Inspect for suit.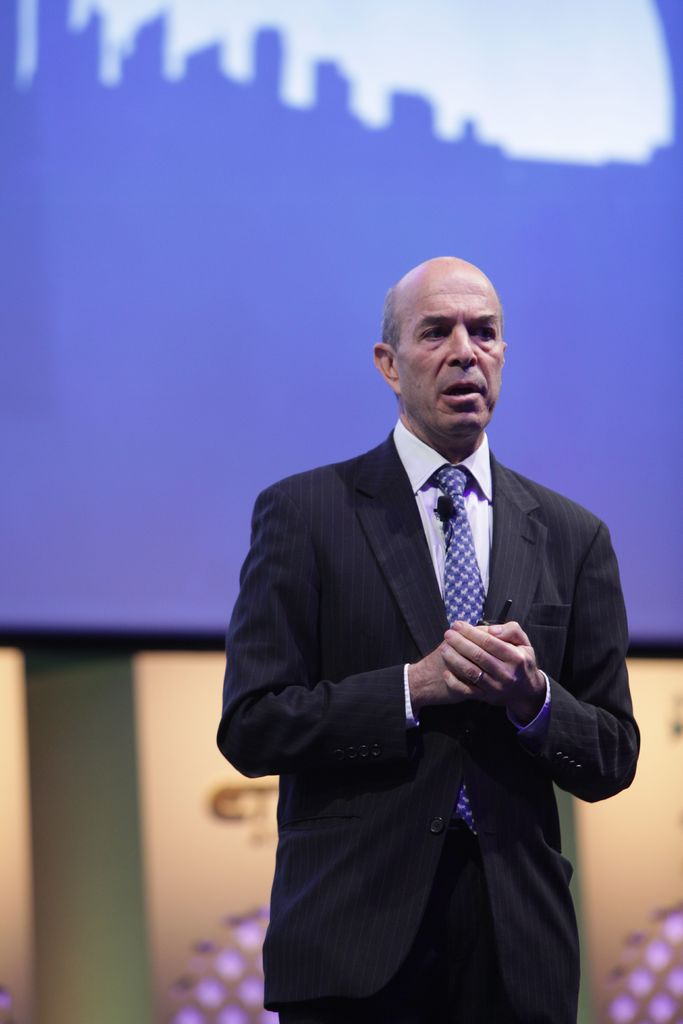
Inspection: select_region(229, 335, 639, 1016).
